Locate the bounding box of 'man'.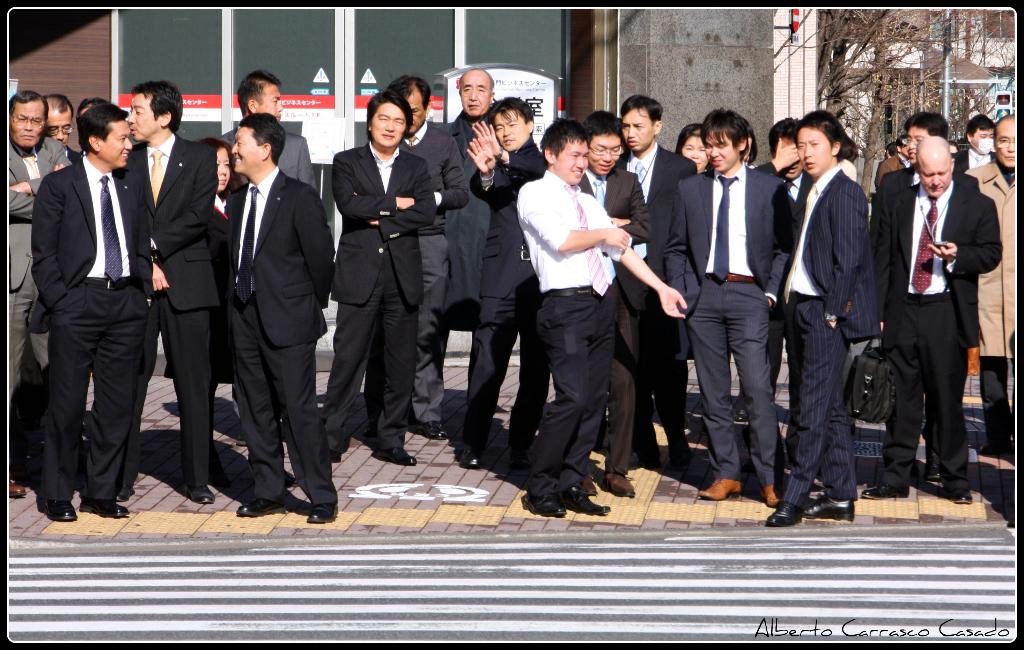
Bounding box: <region>880, 134, 1004, 502</region>.
